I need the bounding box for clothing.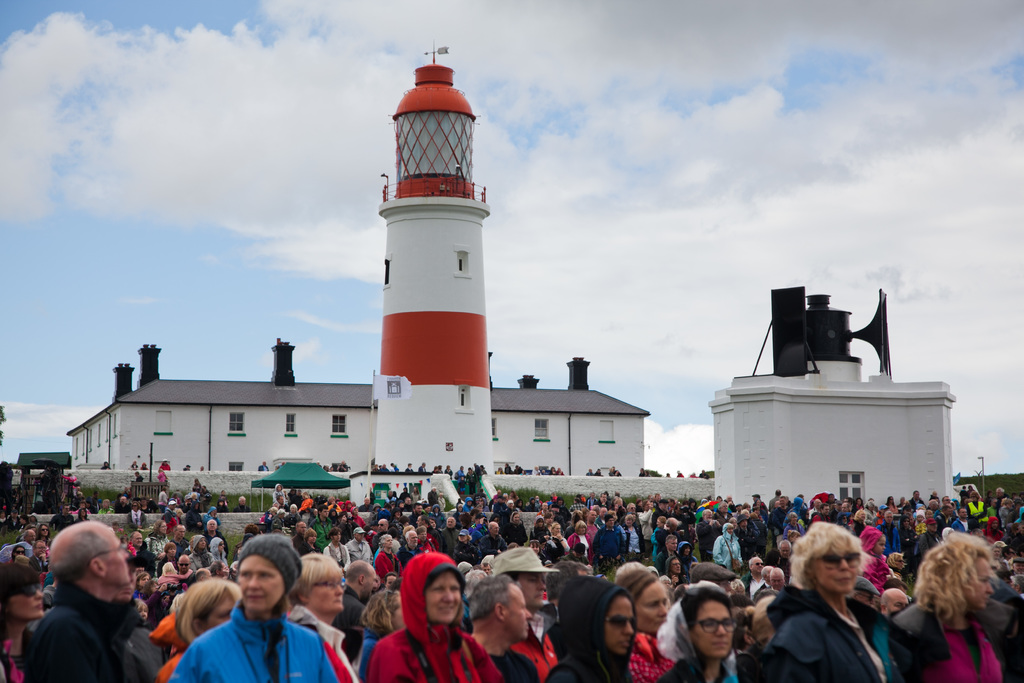
Here it is: pyautogui.locateOnScreen(169, 598, 337, 682).
